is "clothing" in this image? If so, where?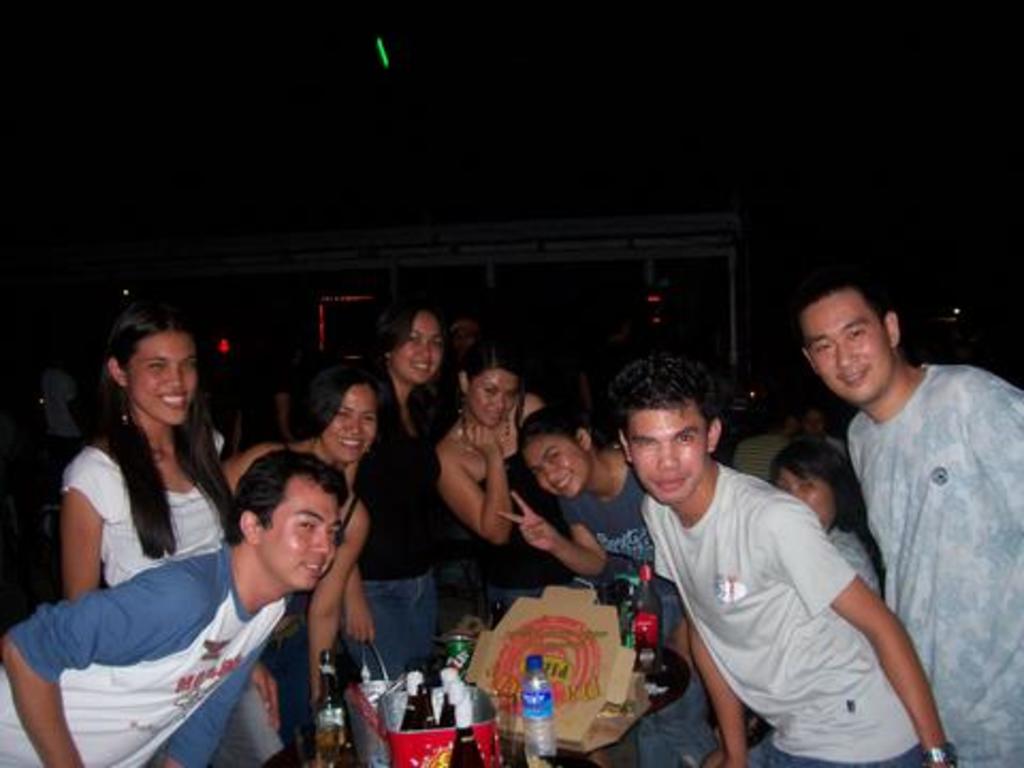
Yes, at bbox=[469, 446, 574, 612].
